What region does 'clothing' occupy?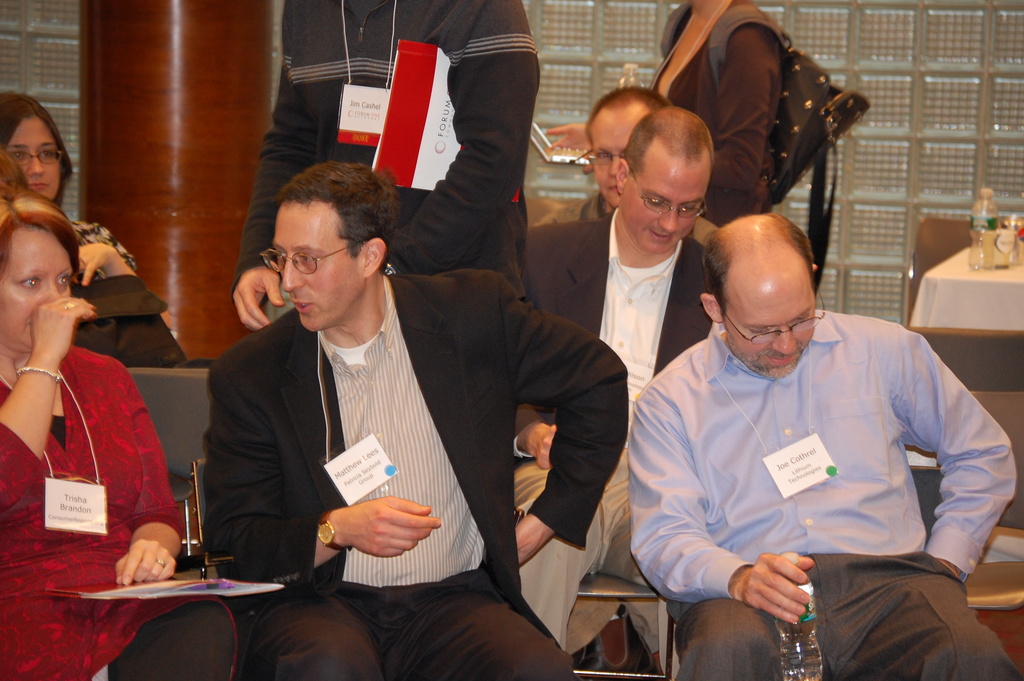
0:350:183:680.
